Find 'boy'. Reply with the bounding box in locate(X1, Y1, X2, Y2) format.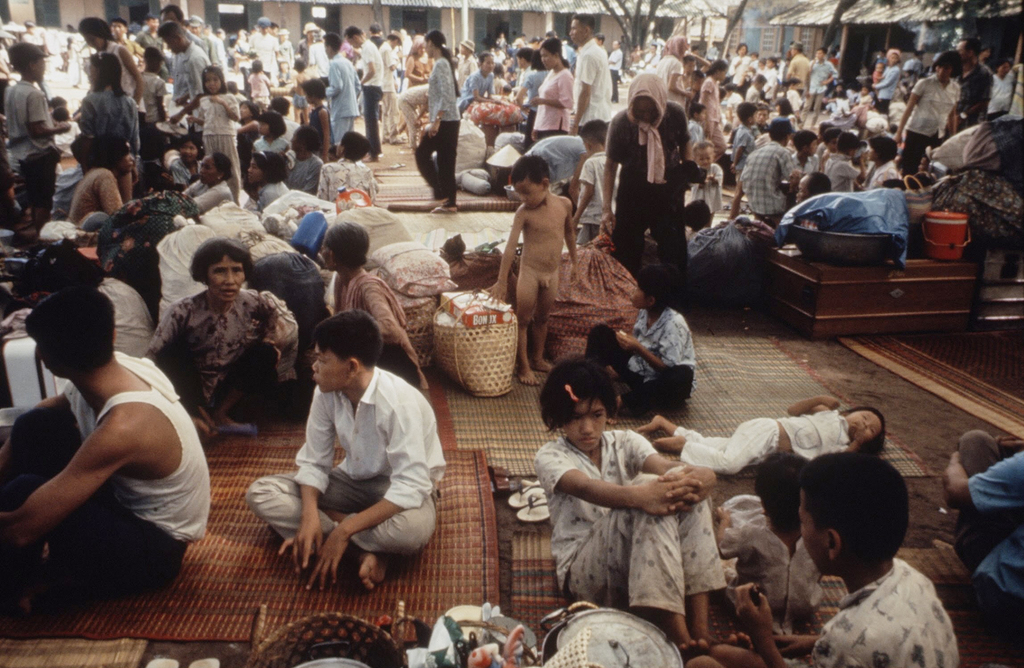
locate(822, 130, 843, 175).
